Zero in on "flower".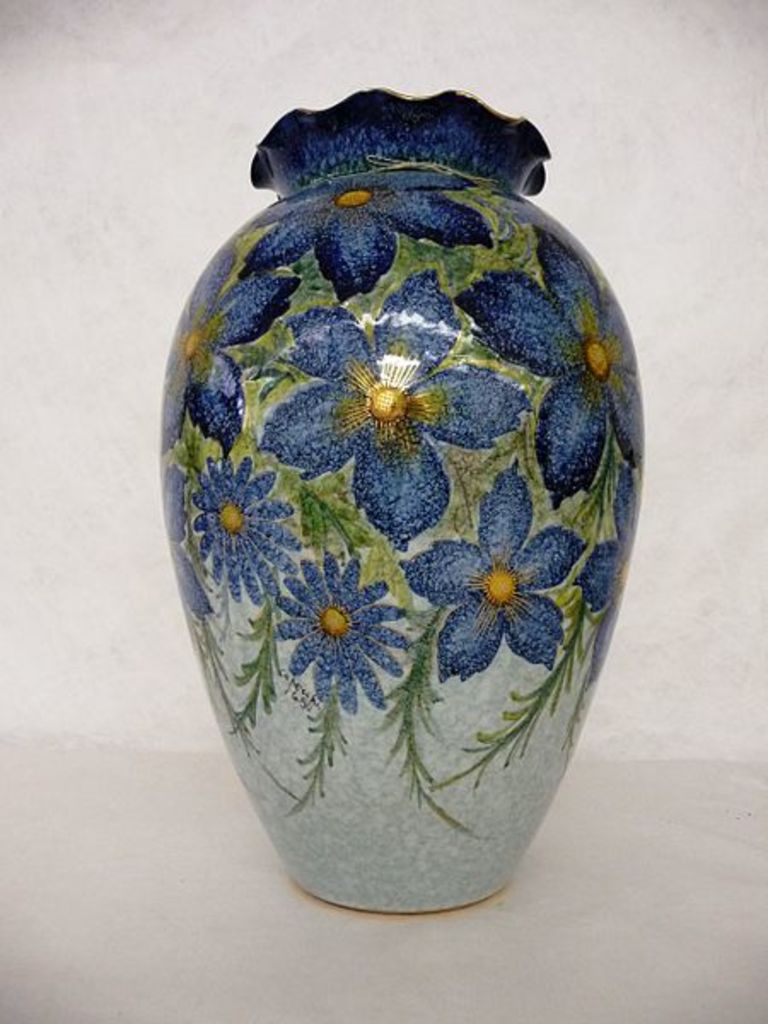
Zeroed in: <region>394, 464, 592, 686</region>.
